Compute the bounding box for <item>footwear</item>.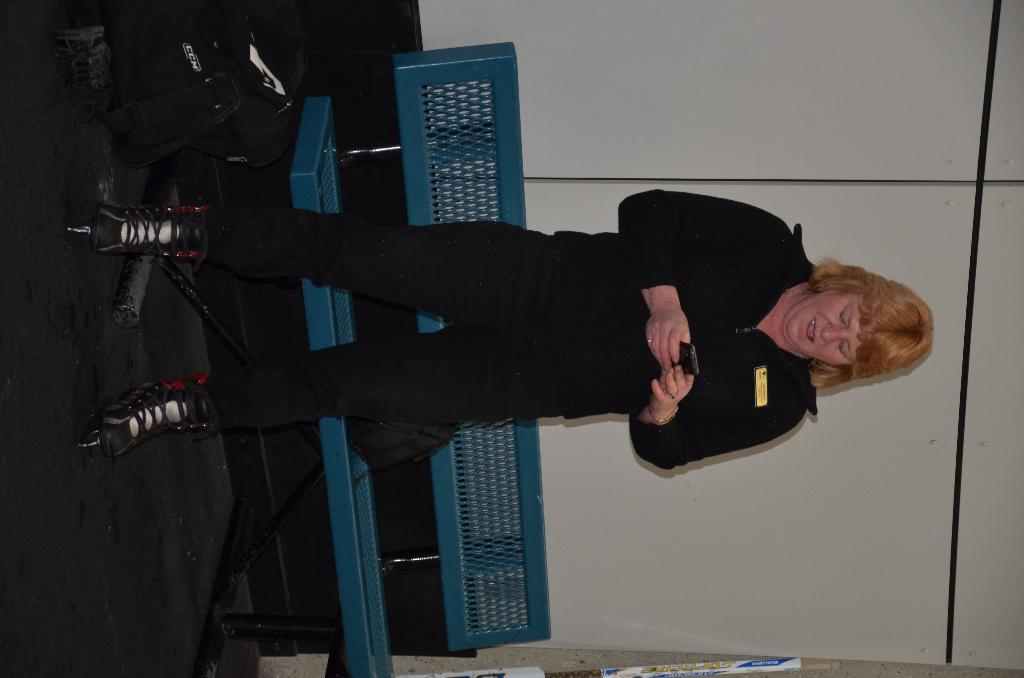
bbox(83, 204, 209, 259).
